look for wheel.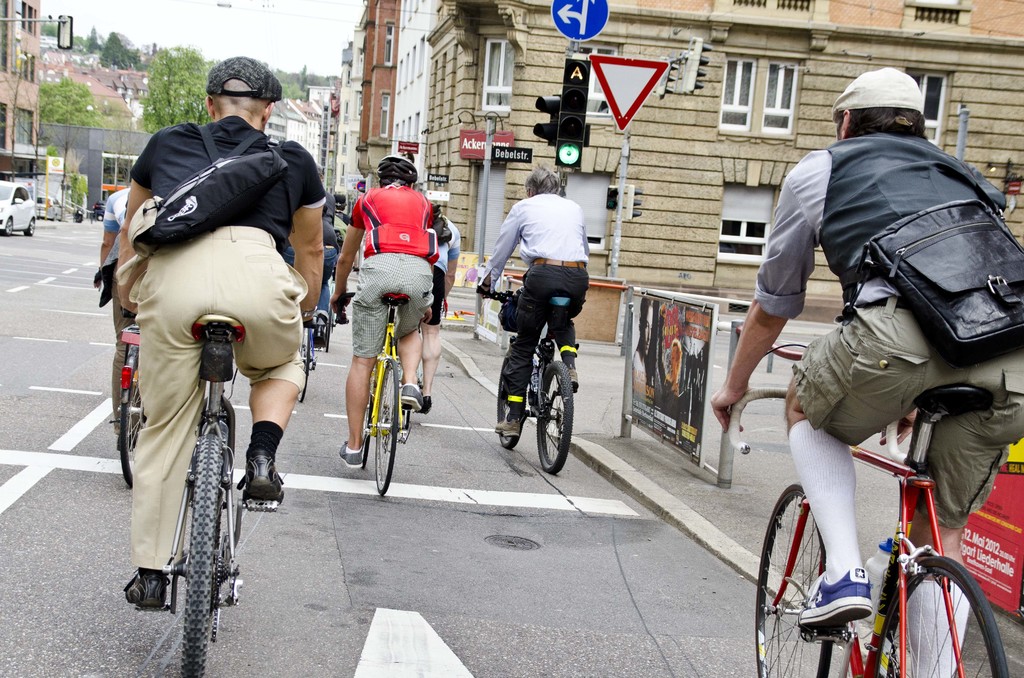
Found: <bbox>297, 331, 311, 402</bbox>.
